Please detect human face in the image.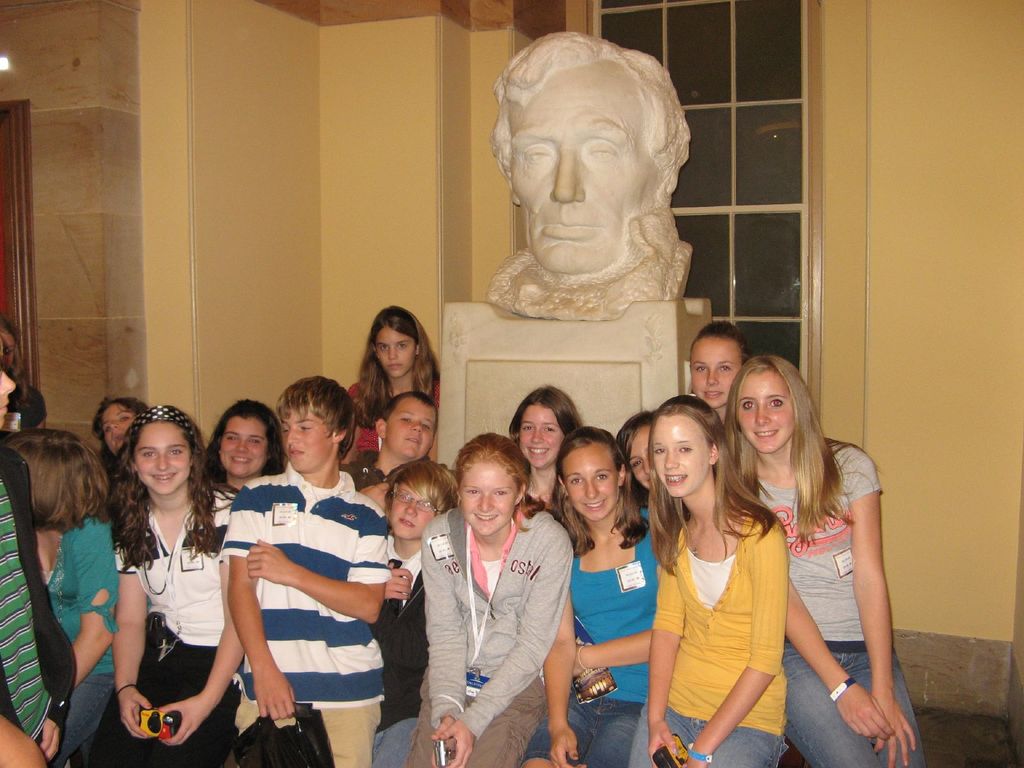
[515, 408, 559, 466].
